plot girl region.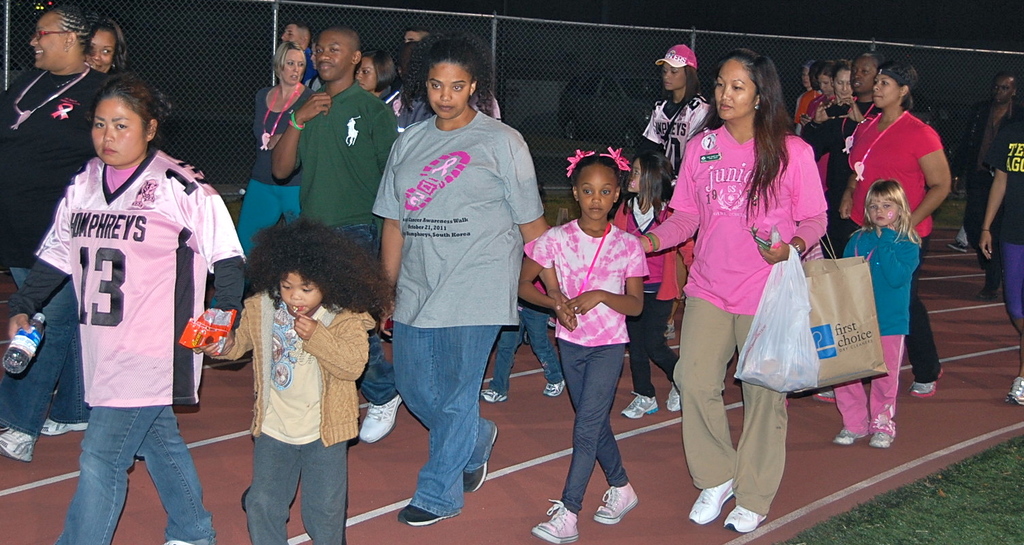
Plotted at BBox(795, 57, 881, 233).
